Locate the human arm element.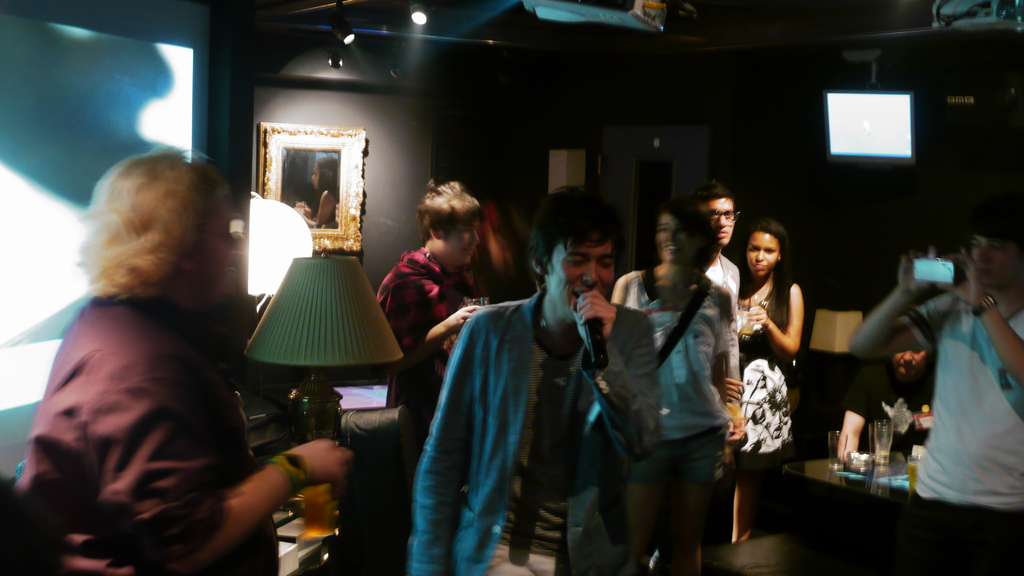
Element bbox: Rect(851, 292, 962, 359).
